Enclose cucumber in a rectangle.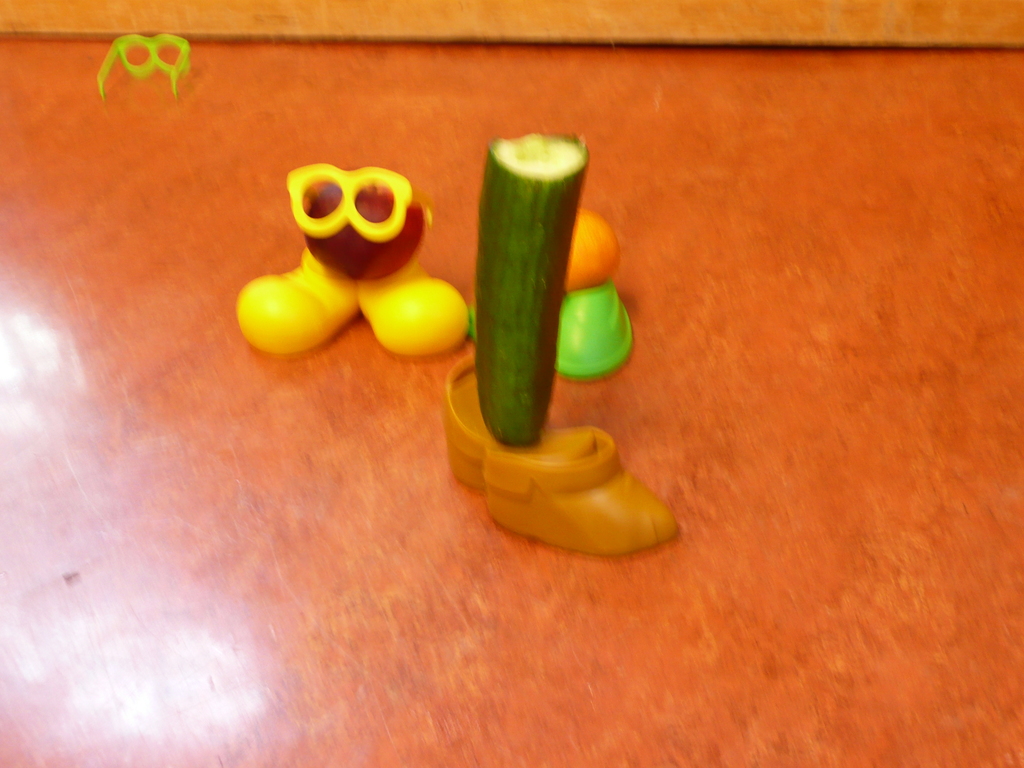
x1=456 y1=125 x2=594 y2=469.
